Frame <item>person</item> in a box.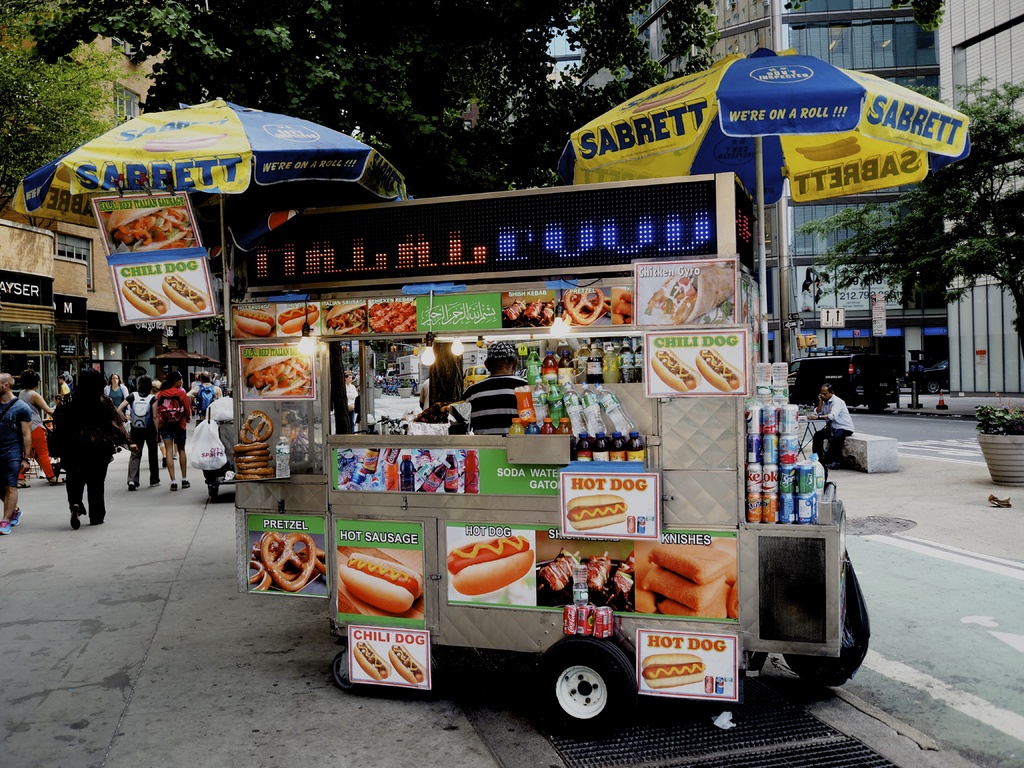
0, 363, 224, 543.
